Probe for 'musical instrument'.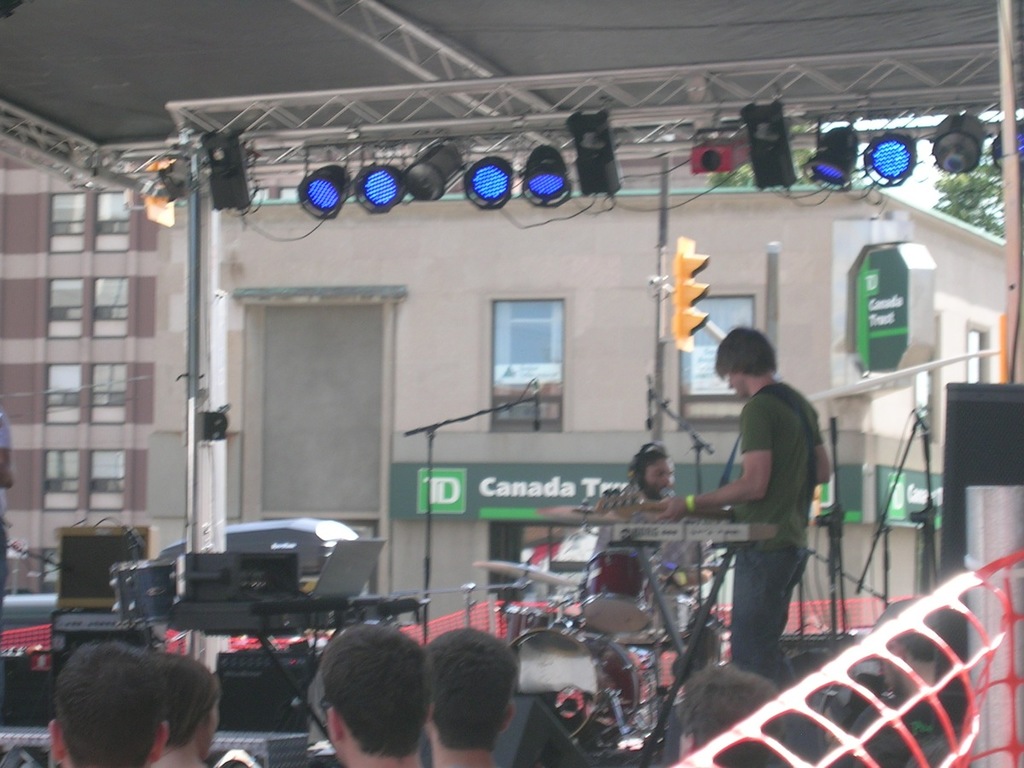
Probe result: detection(504, 623, 629, 755).
